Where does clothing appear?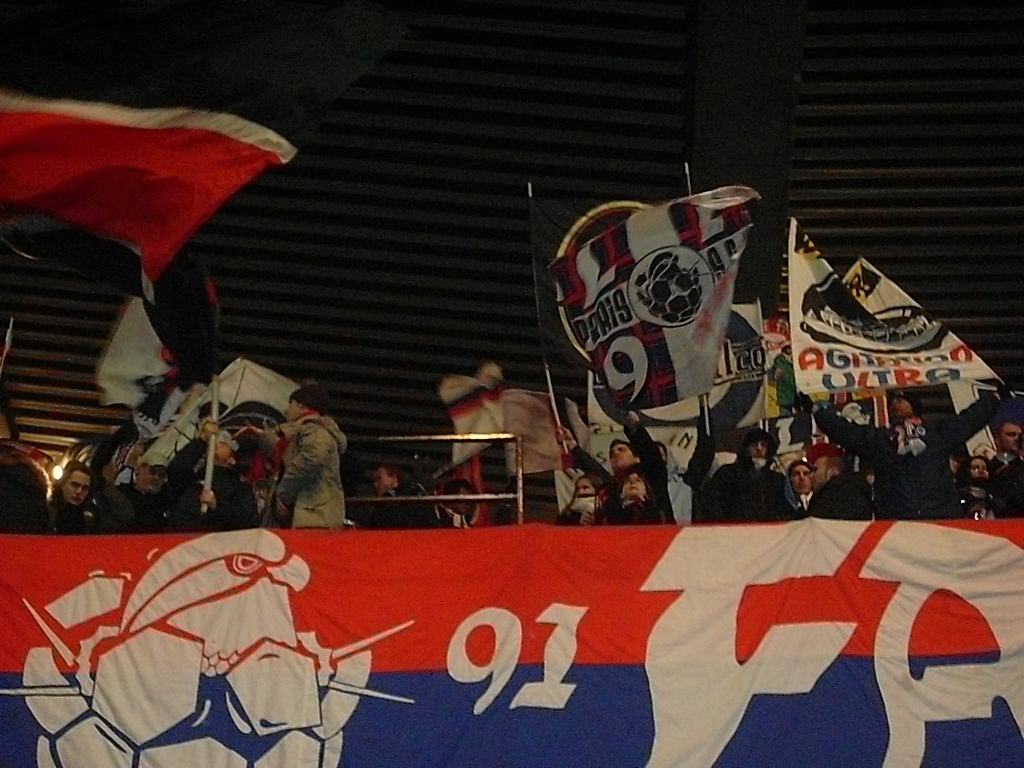
Appears at box=[64, 478, 112, 544].
